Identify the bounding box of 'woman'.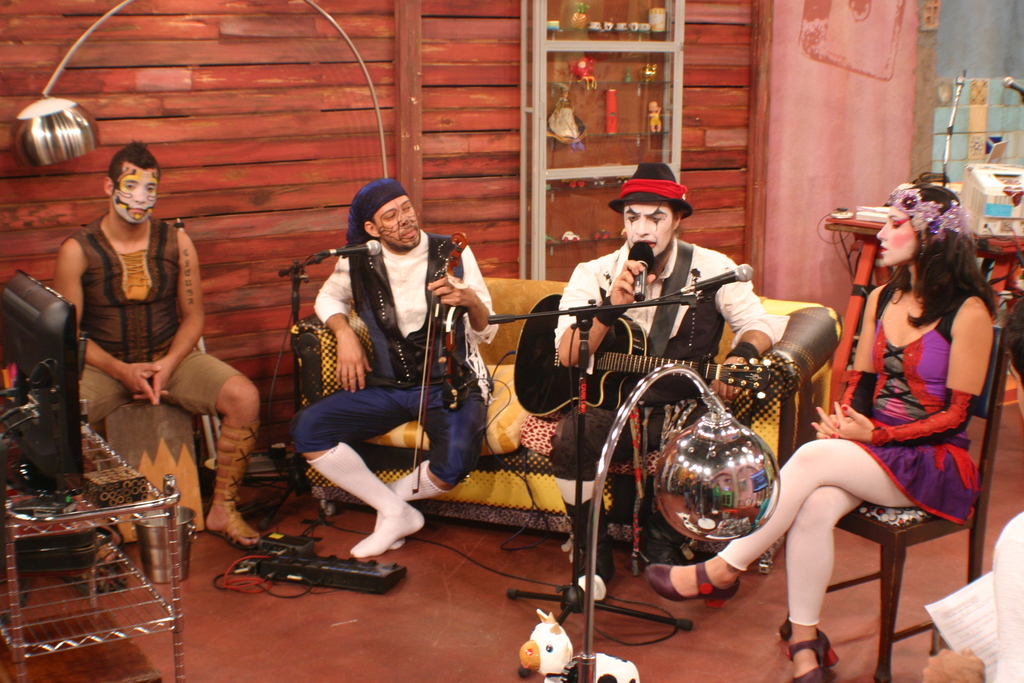
pyautogui.locateOnScreen(643, 176, 999, 682).
